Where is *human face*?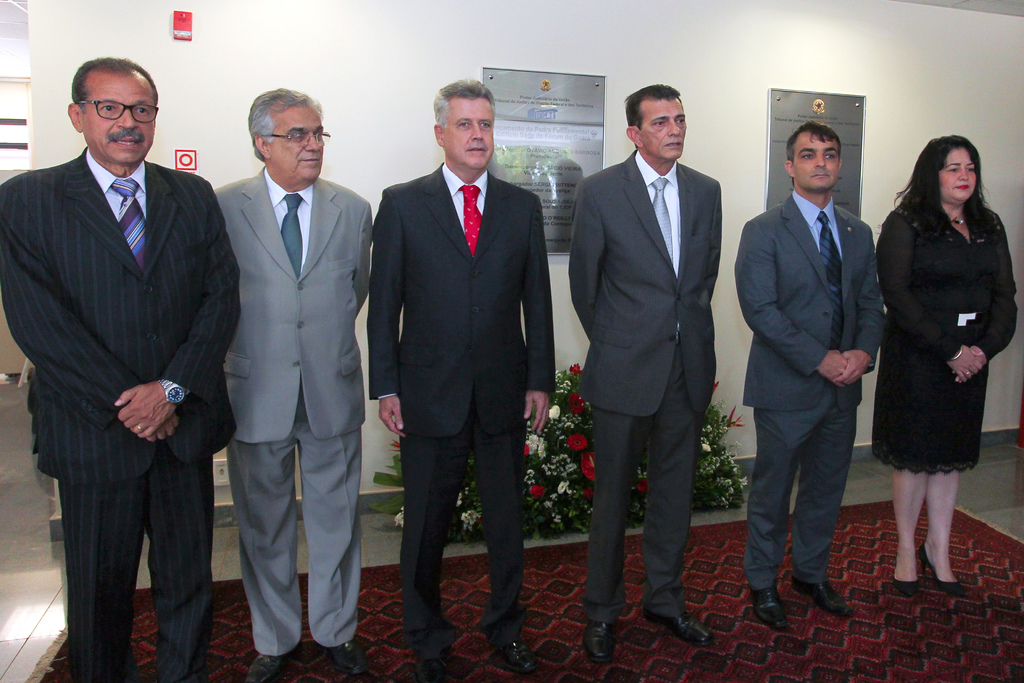
bbox=[442, 94, 493, 174].
